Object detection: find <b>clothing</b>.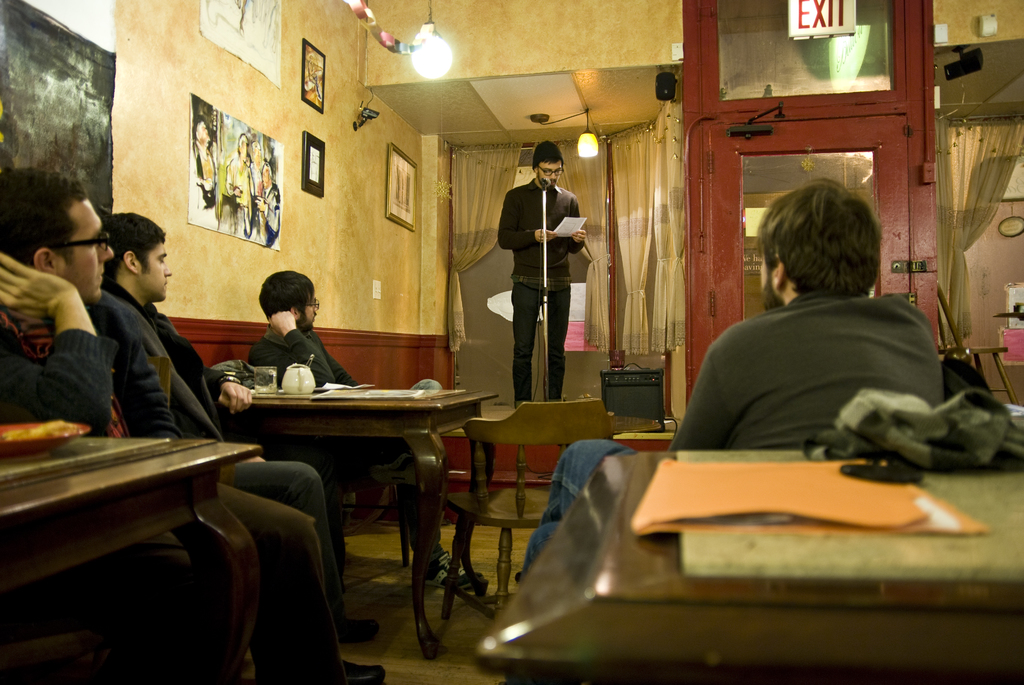
(x1=223, y1=156, x2=252, y2=242).
